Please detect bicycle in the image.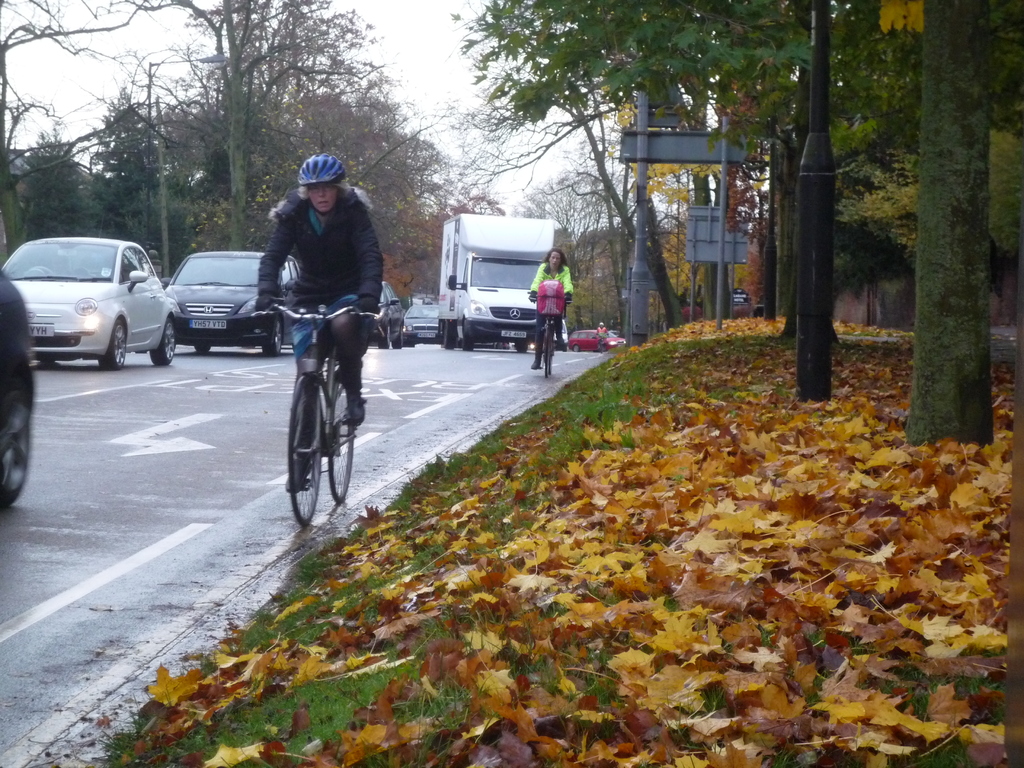
271/289/362/532.
